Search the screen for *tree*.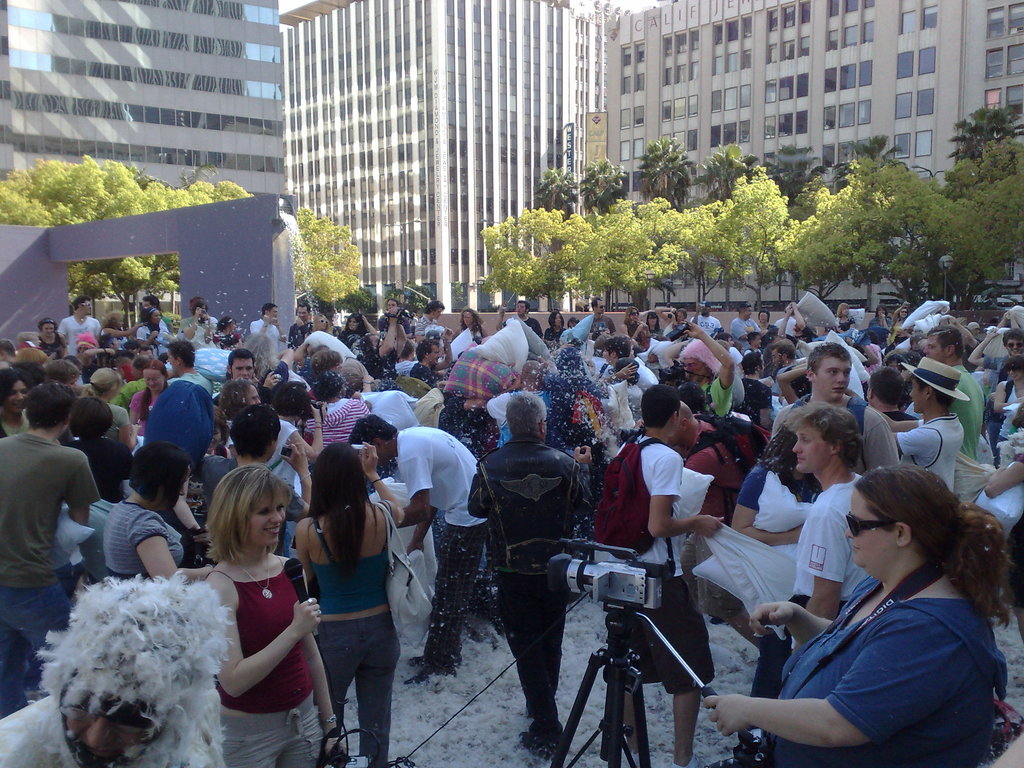
Found at [535, 166, 578, 220].
